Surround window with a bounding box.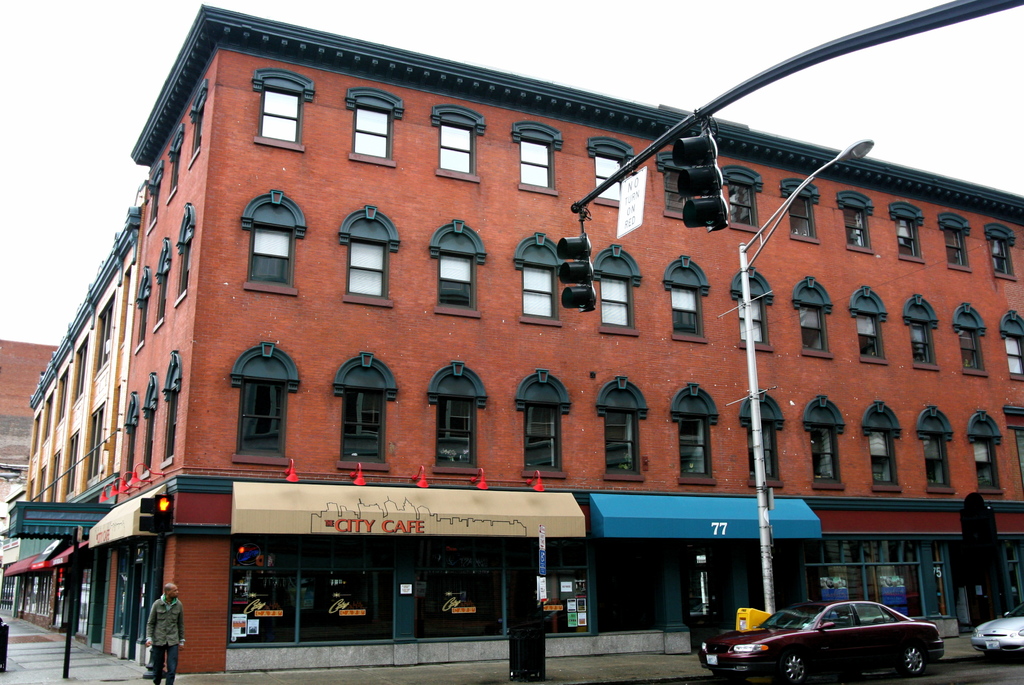
<box>595,375,650,483</box>.
